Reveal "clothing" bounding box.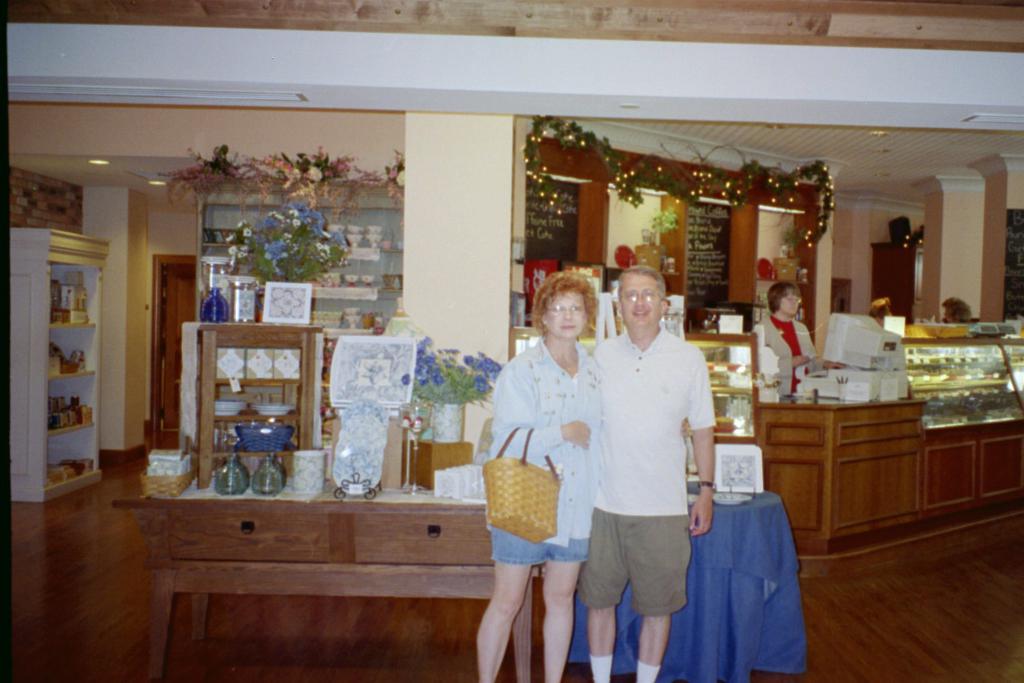
Revealed: [x1=755, y1=313, x2=831, y2=398].
